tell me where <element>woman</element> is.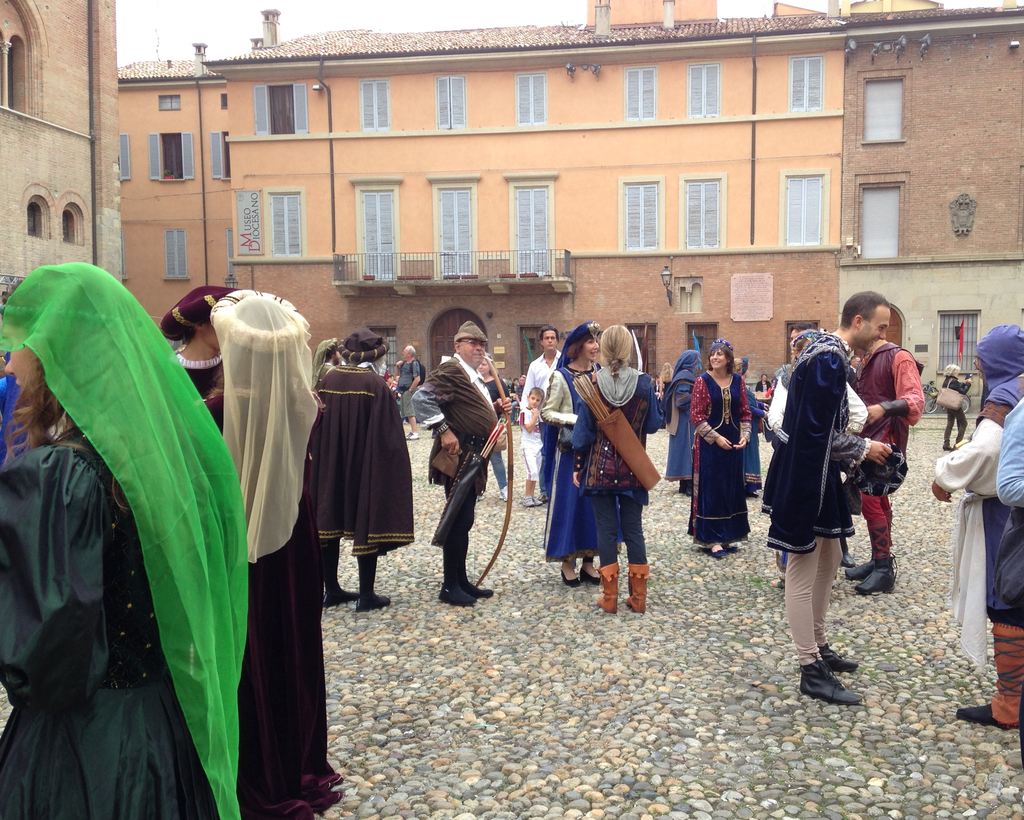
<element>woman</element> is at (935,354,984,452).
